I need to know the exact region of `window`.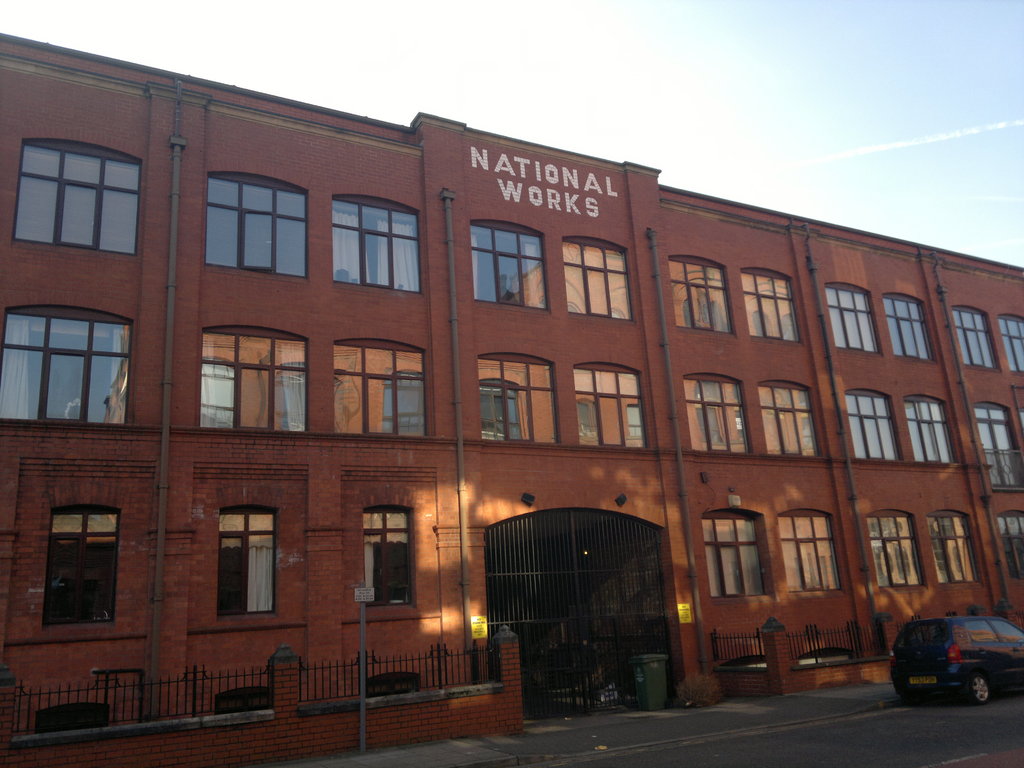
Region: Rect(823, 276, 884, 353).
